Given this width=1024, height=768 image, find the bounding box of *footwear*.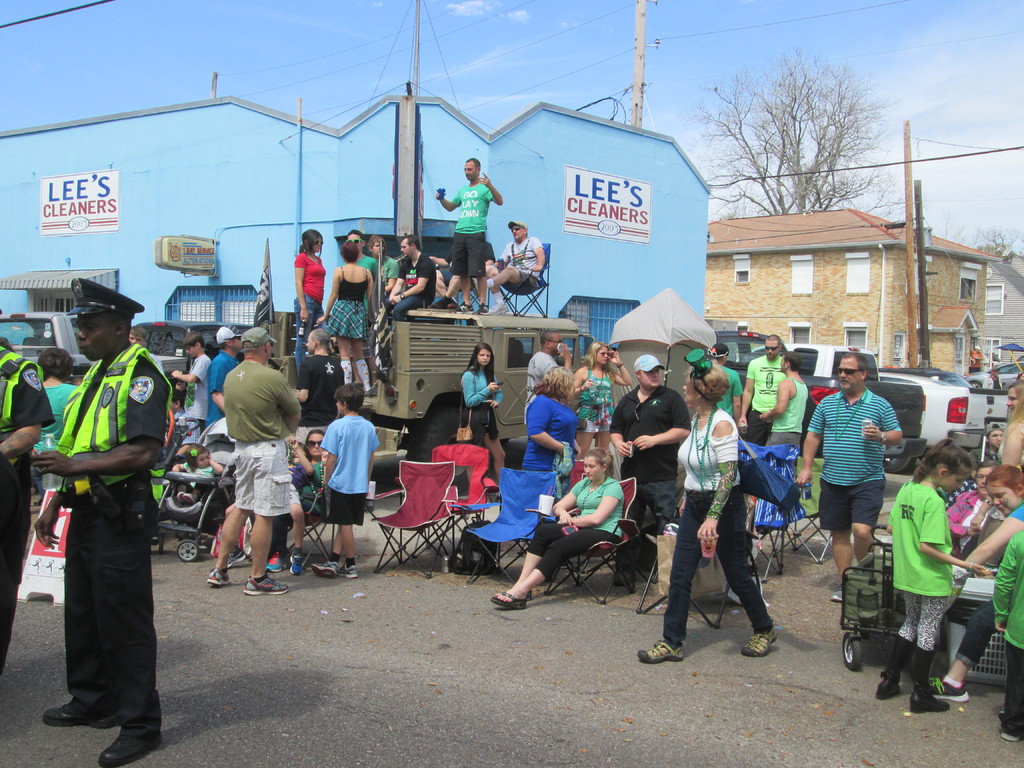
<region>432, 296, 458, 312</region>.
